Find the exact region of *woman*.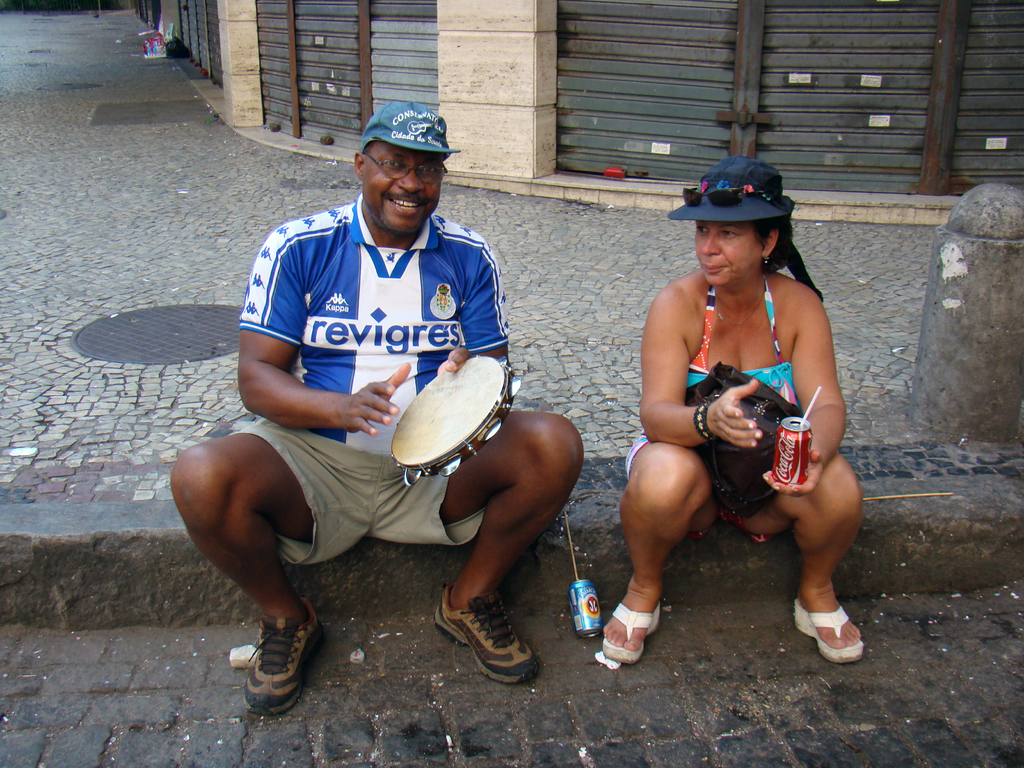
Exact region: locate(586, 156, 882, 674).
